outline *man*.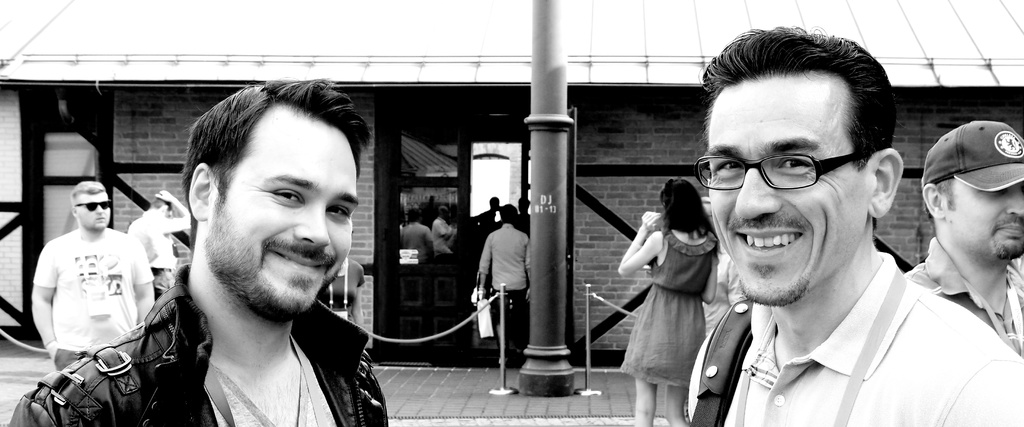
Outline: (902, 120, 1023, 359).
